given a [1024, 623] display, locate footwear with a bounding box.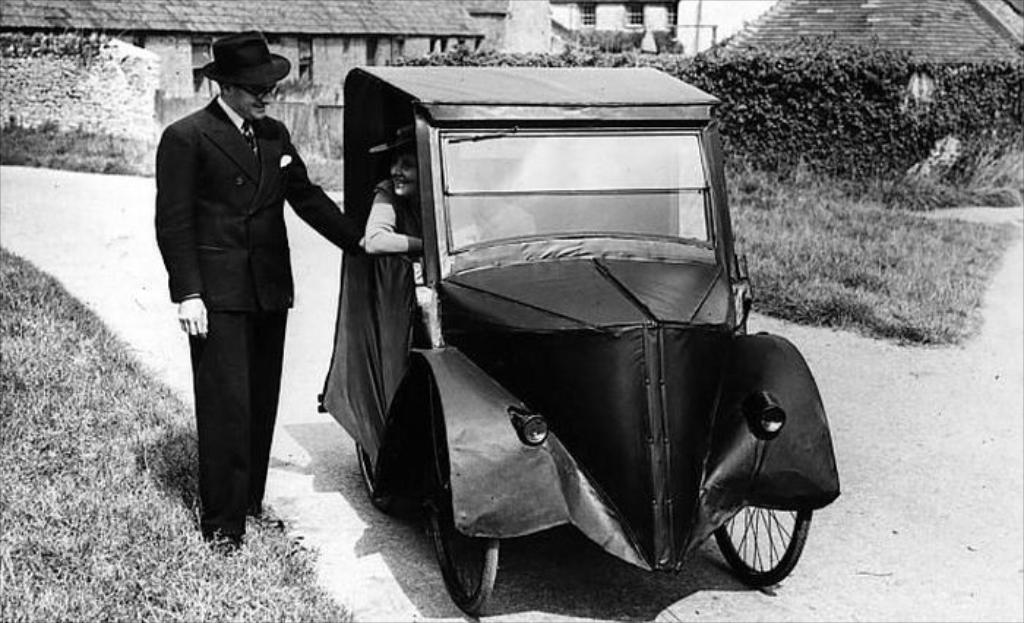
Located: <region>212, 535, 243, 562</region>.
